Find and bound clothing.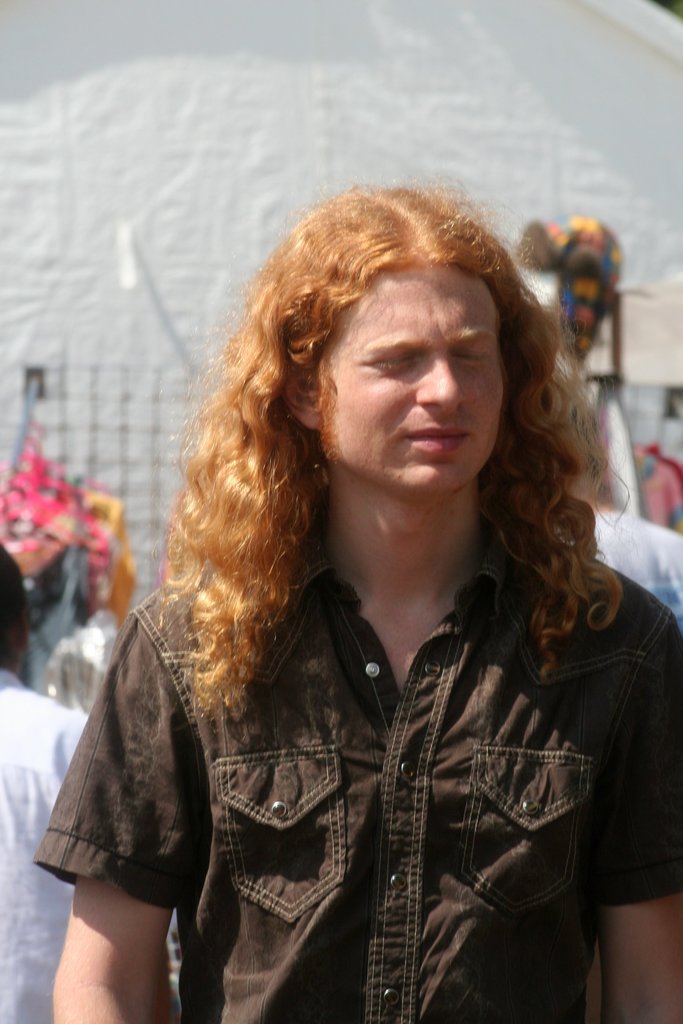
Bound: x1=588 y1=497 x2=682 y2=619.
